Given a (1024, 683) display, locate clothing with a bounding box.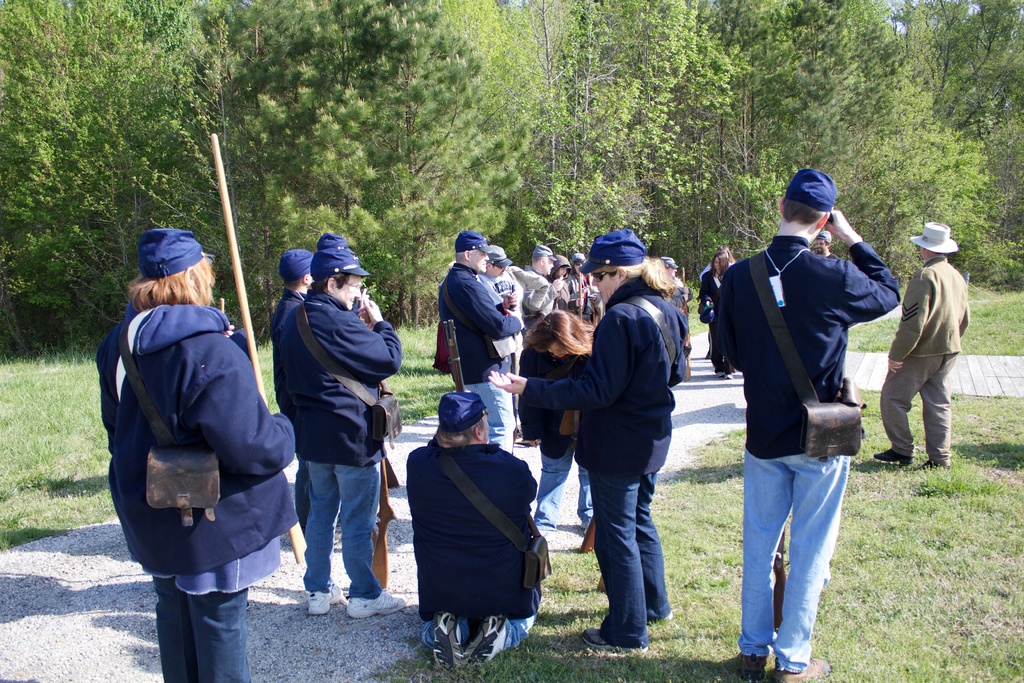
Located: bbox(434, 268, 516, 441).
